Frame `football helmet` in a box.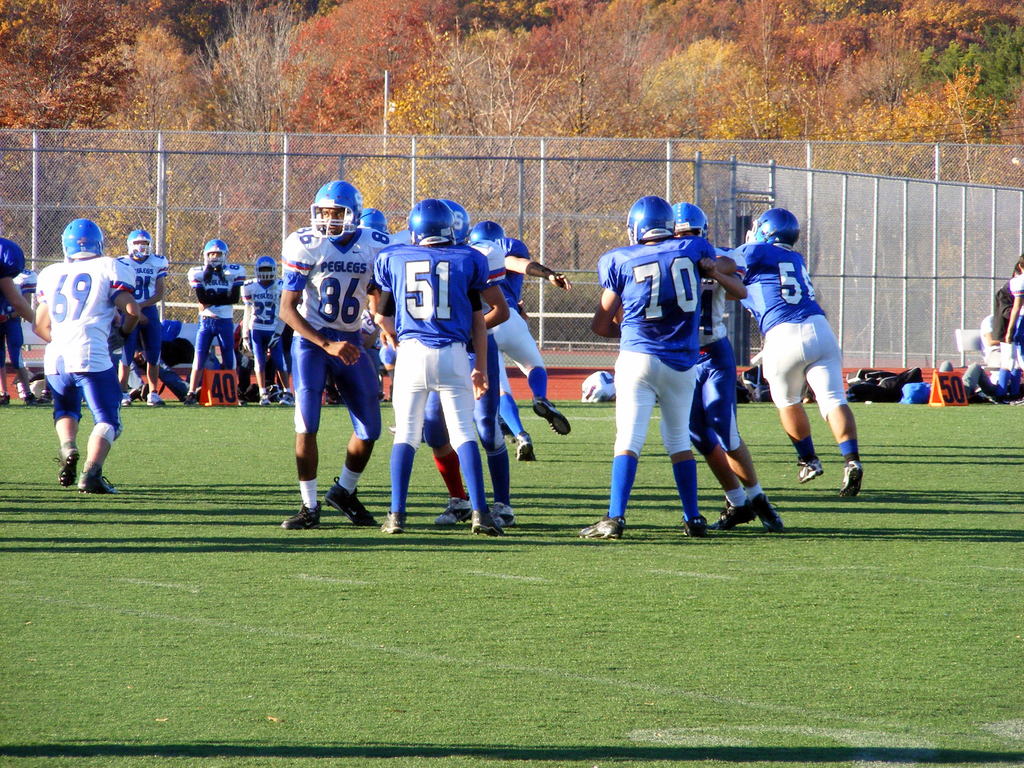
(left=294, top=173, right=365, bottom=248).
